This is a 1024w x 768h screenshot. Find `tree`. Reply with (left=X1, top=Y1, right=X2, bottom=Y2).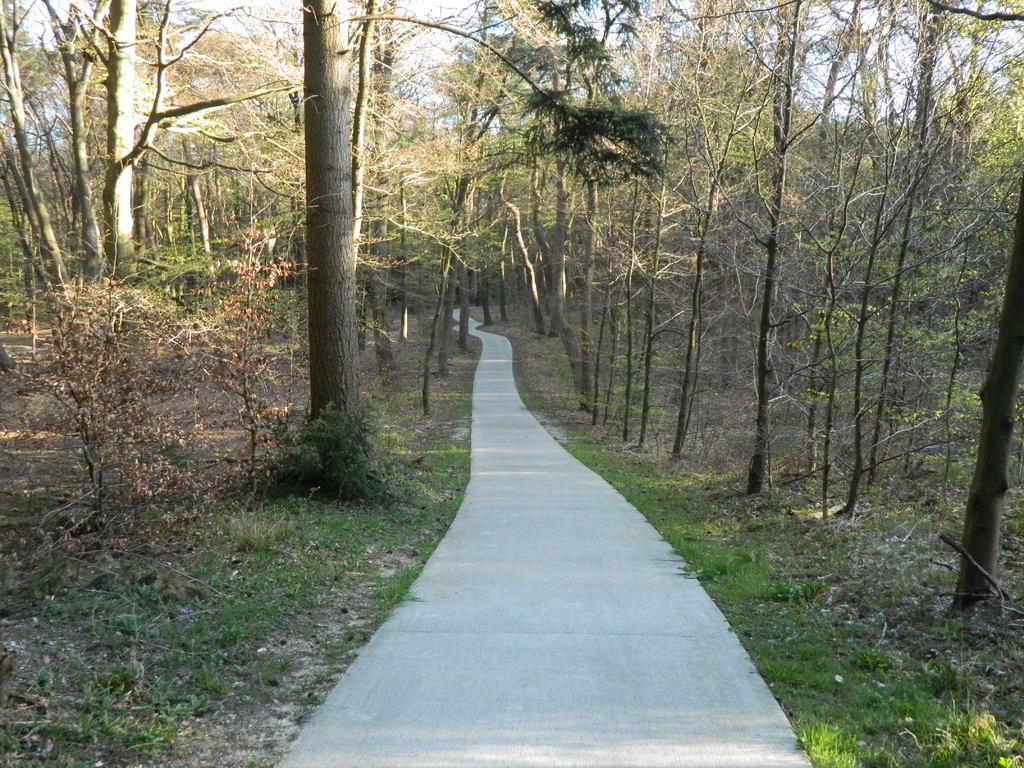
(left=800, top=0, right=866, bottom=532).
